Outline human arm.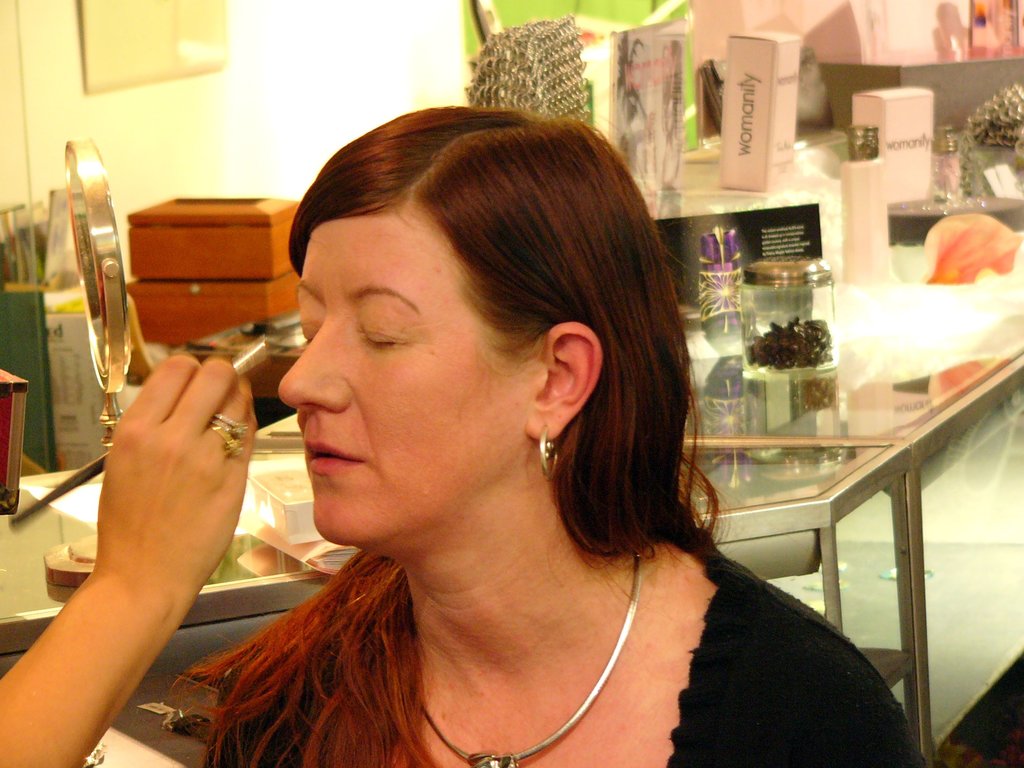
Outline: x1=13, y1=317, x2=282, y2=740.
